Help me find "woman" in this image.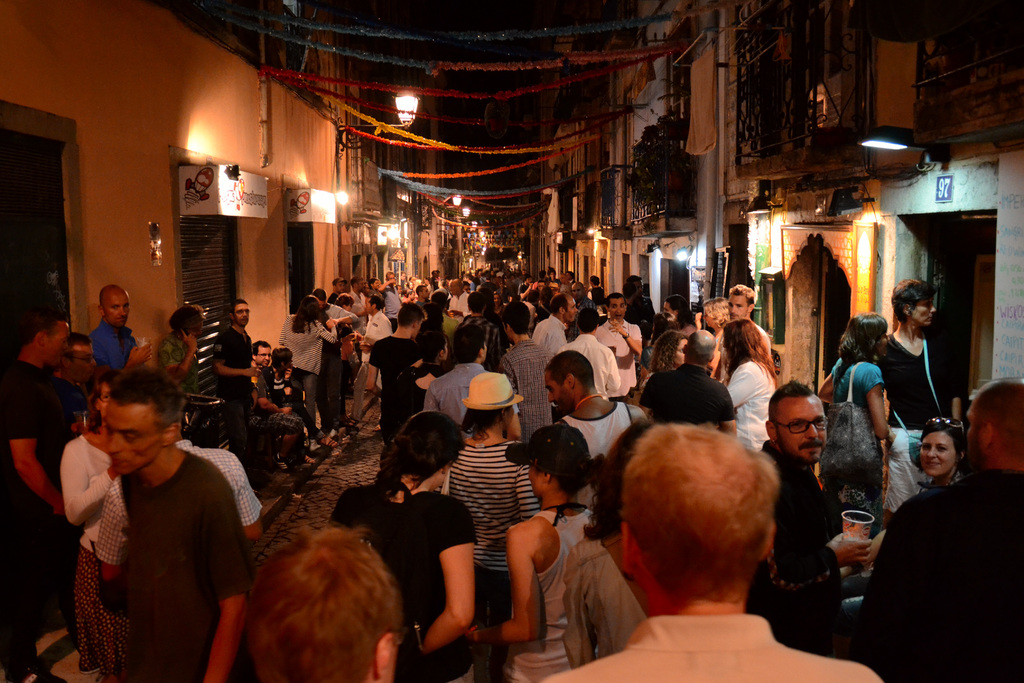
Found it: <box>685,293,733,373</box>.
